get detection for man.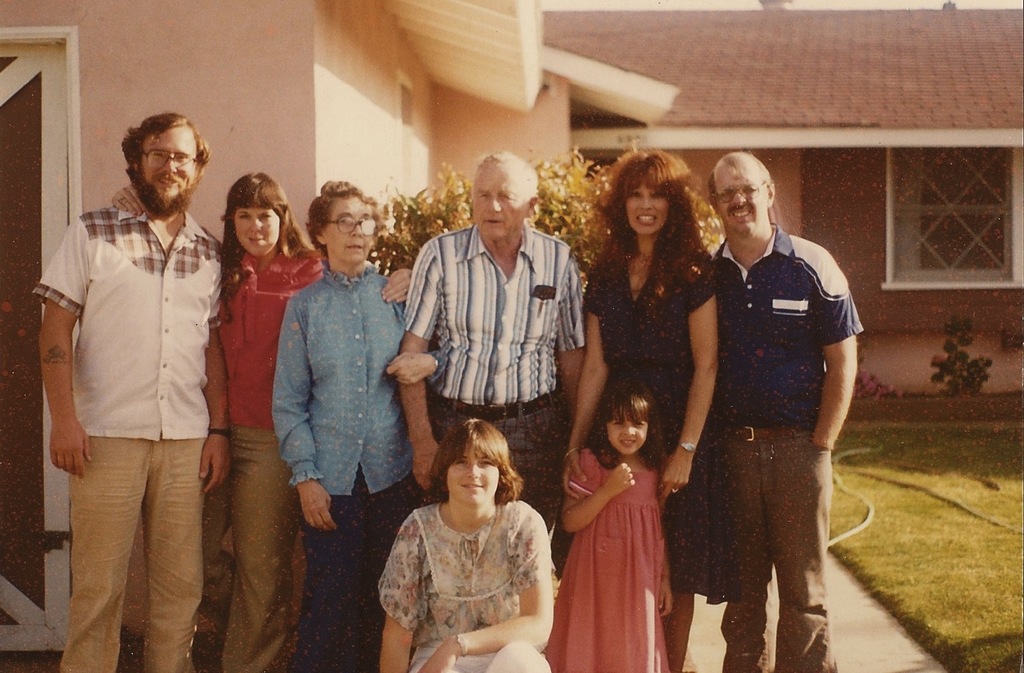
Detection: (390,145,588,567).
